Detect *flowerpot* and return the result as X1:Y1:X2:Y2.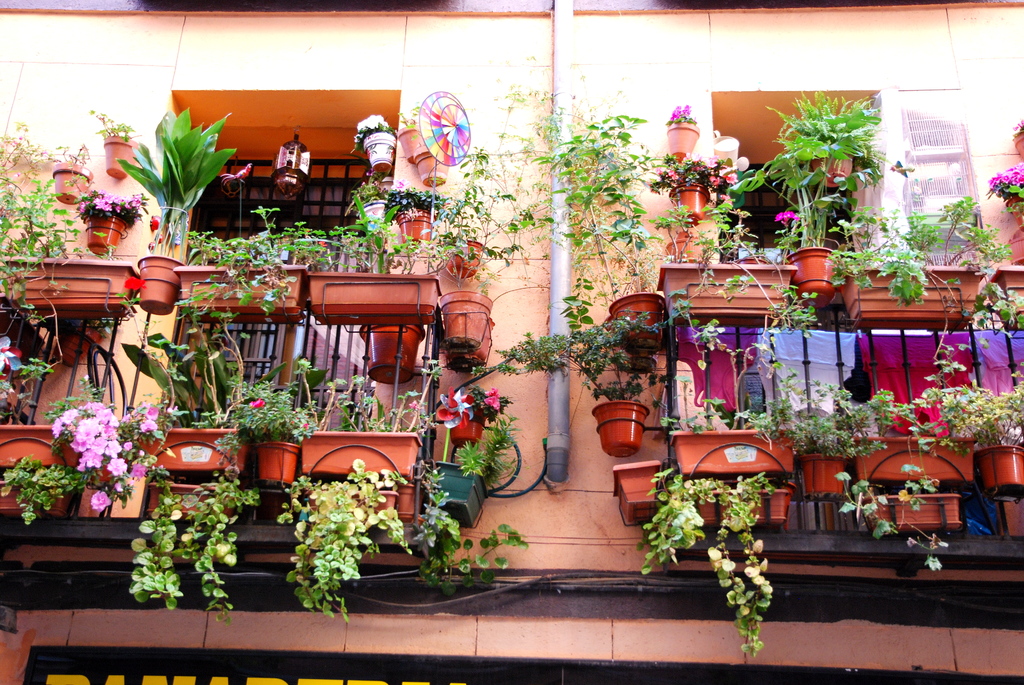
975:447:1023:492.
